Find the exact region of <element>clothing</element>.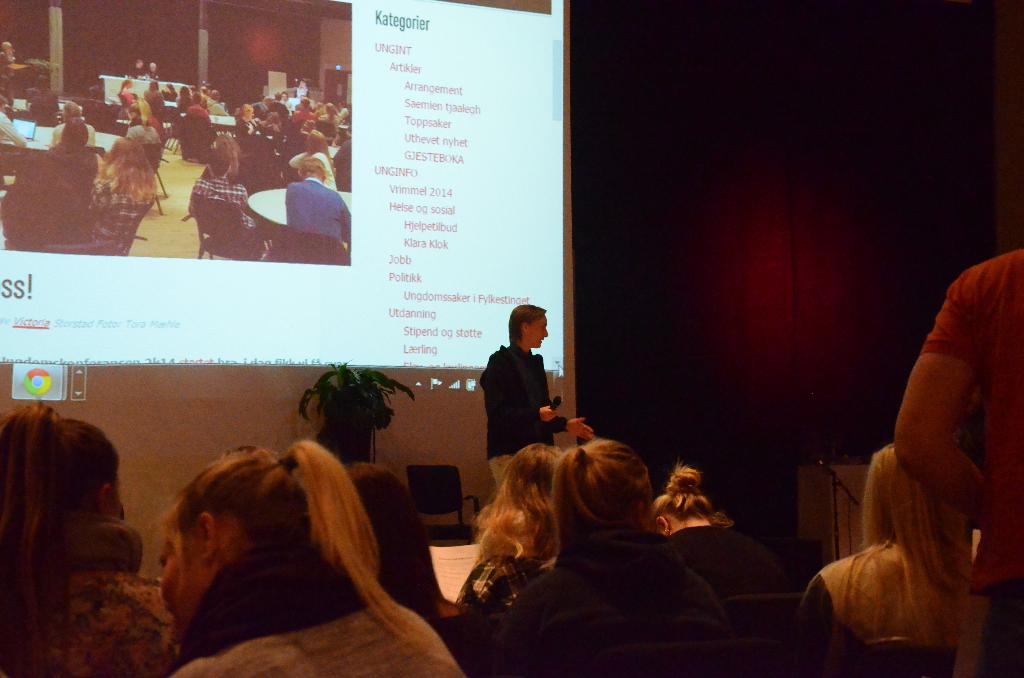
Exact region: detection(294, 104, 318, 122).
